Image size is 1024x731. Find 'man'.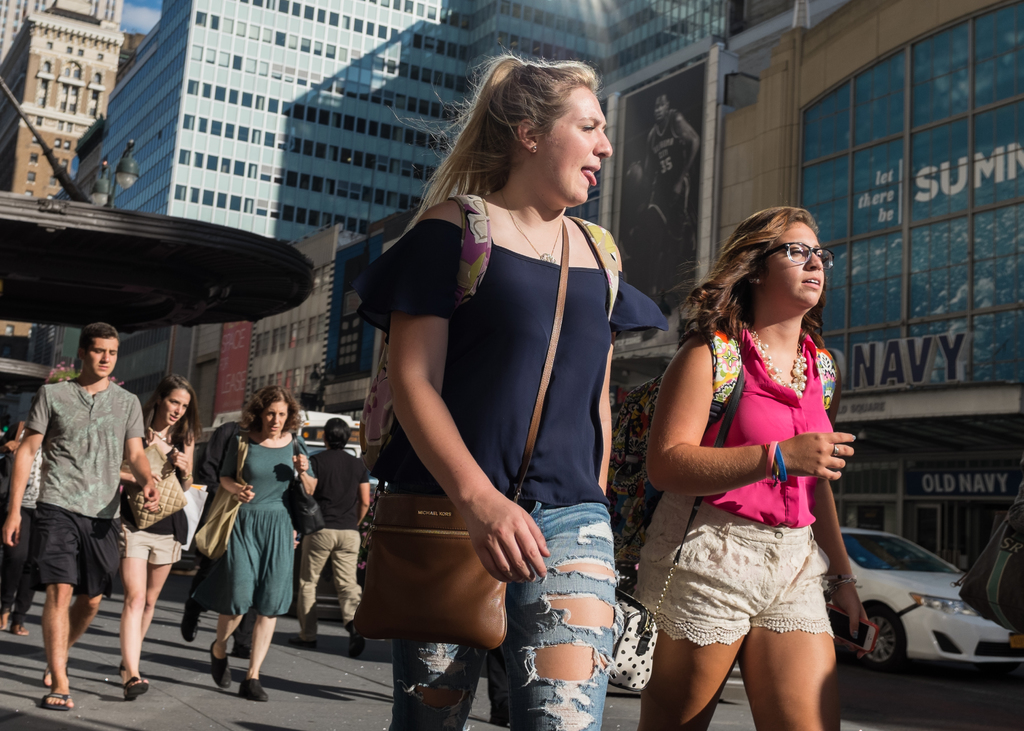
rect(17, 319, 173, 707).
